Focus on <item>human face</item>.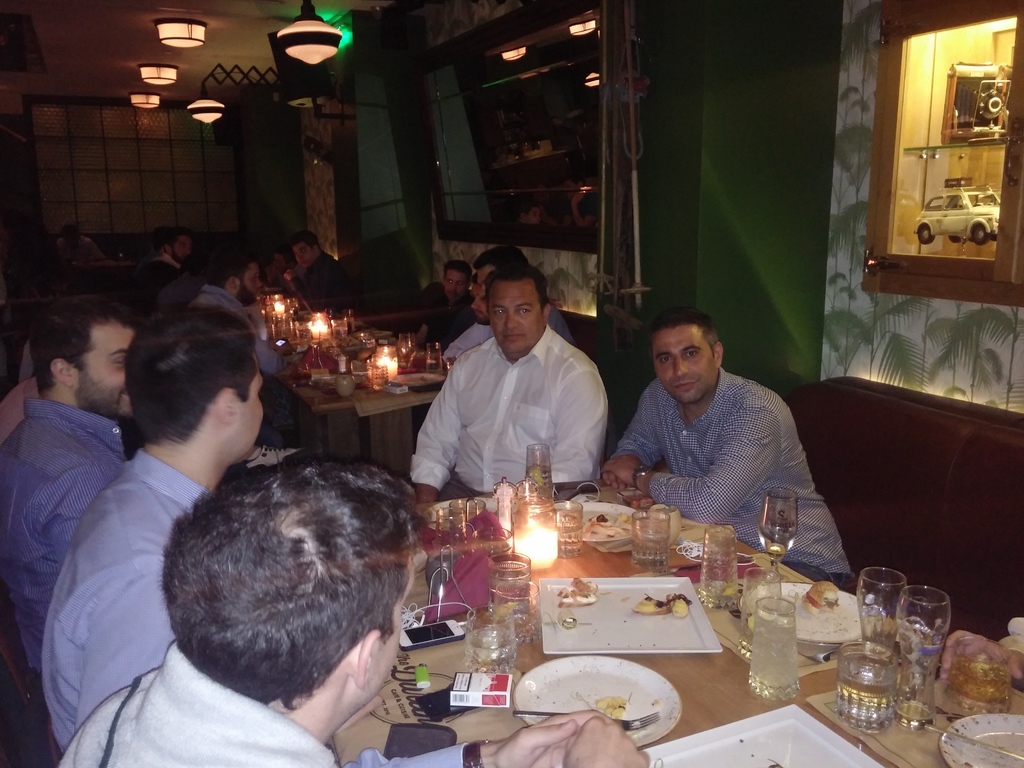
Focused at <box>378,556,414,700</box>.
